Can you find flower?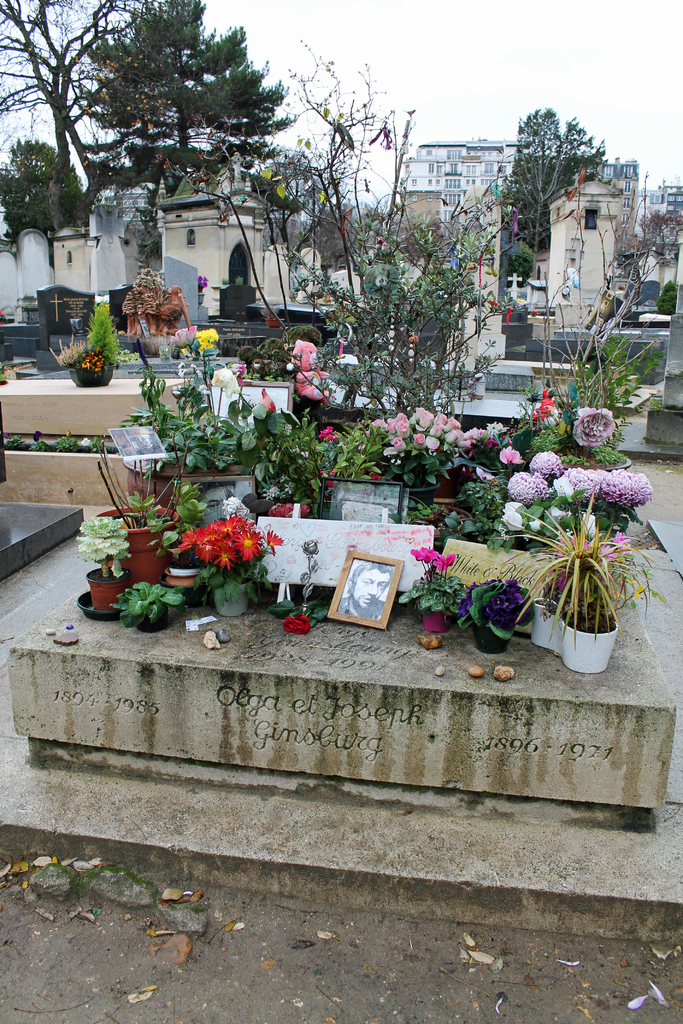
Yes, bounding box: bbox=[193, 324, 217, 350].
